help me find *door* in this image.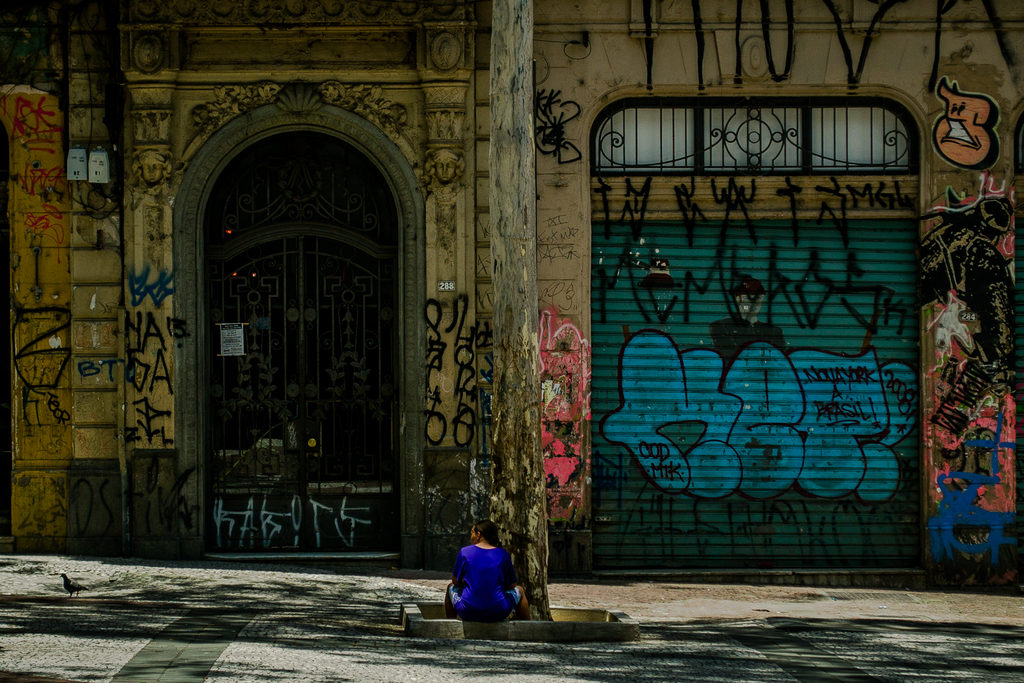
Found it: [left=179, top=83, right=428, bottom=557].
